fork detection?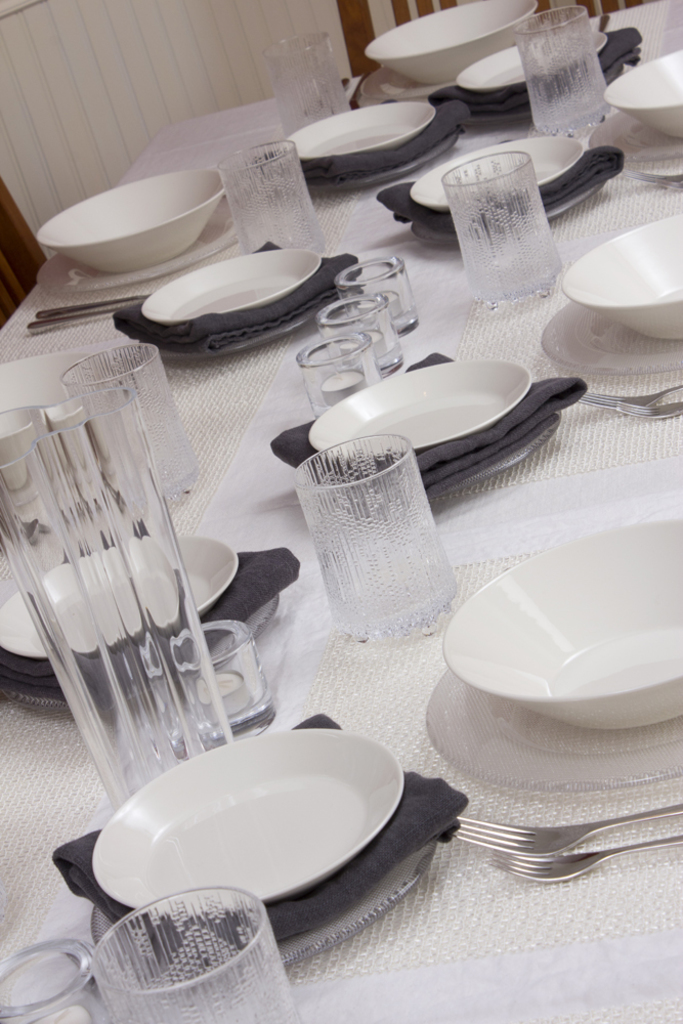
{"left": 617, "top": 400, "right": 682, "bottom": 422}
